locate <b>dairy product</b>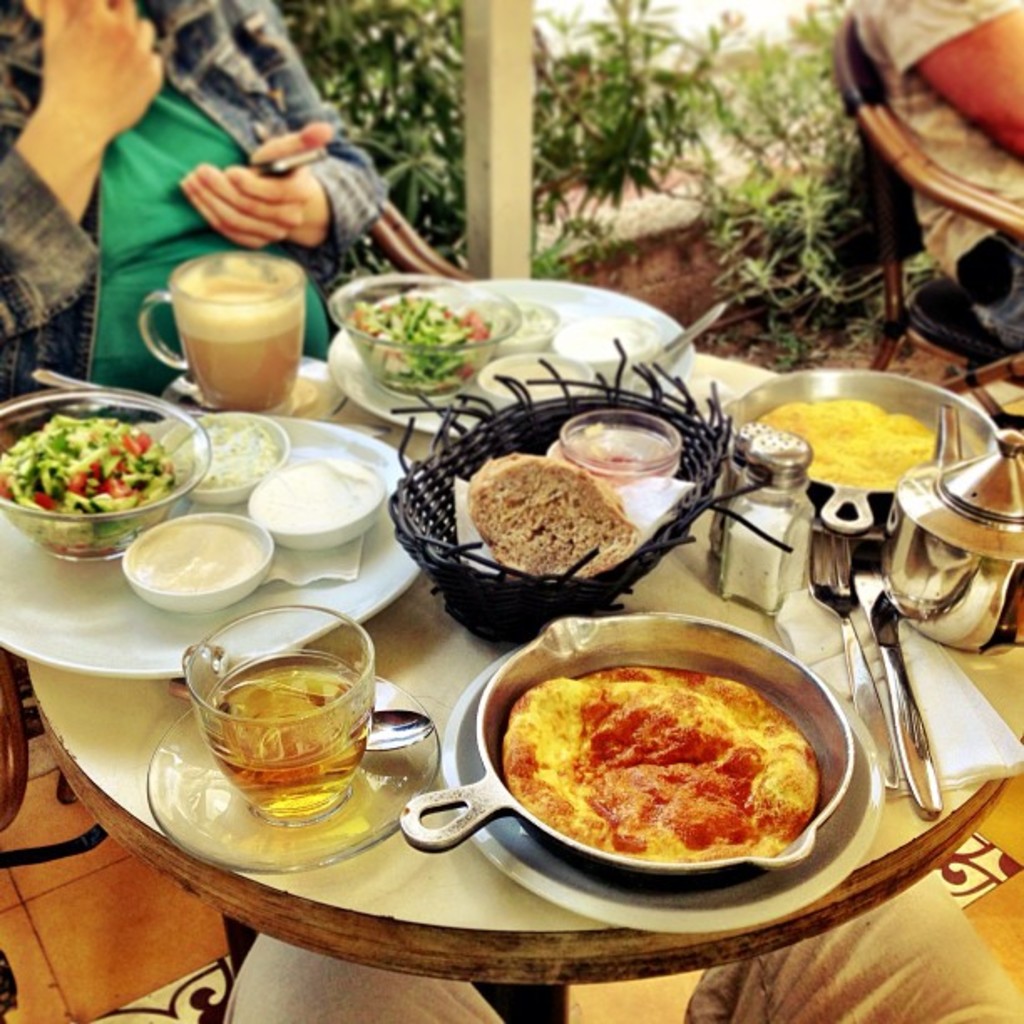
<region>186, 400, 268, 499</region>
